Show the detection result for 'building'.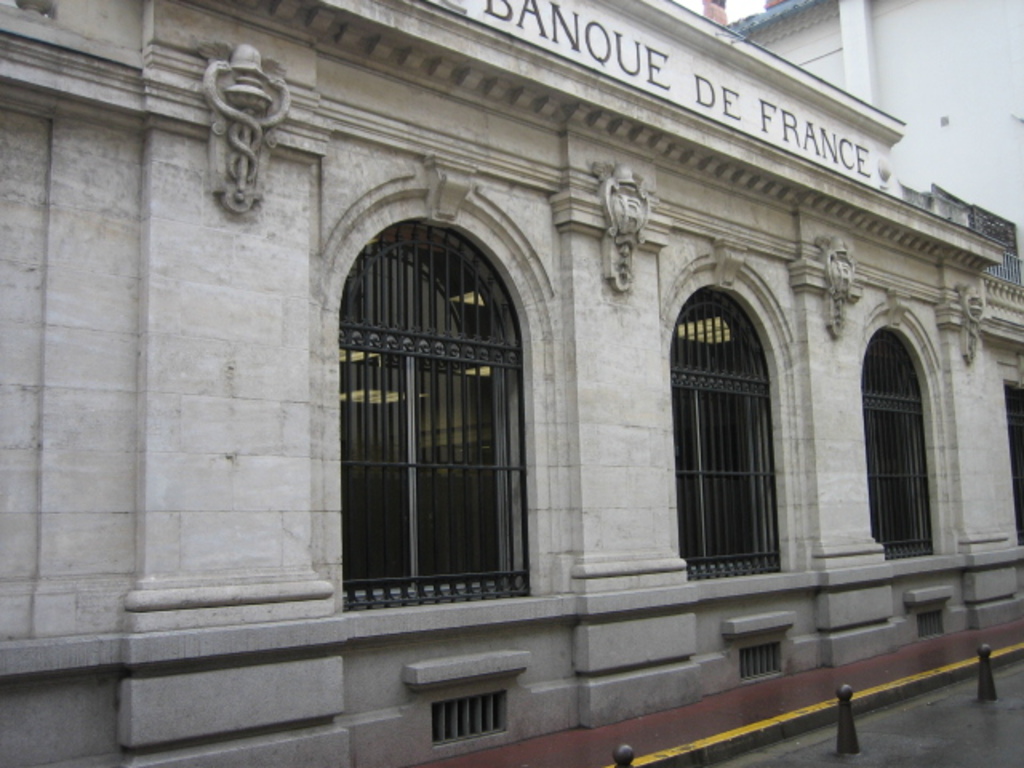
region(686, 0, 1022, 224).
